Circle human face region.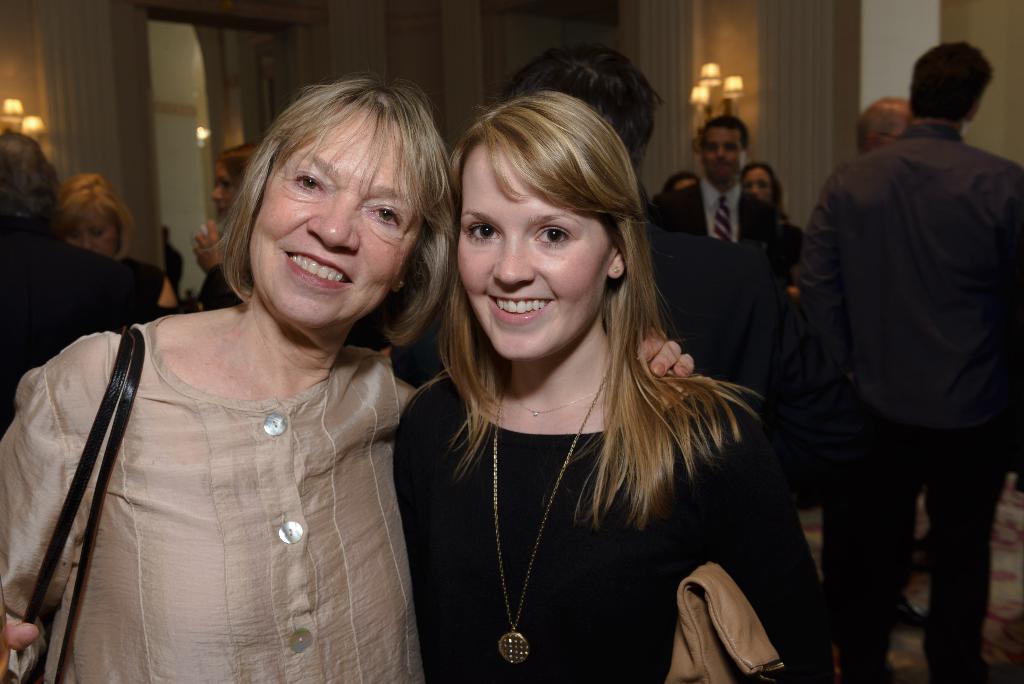
Region: box(214, 161, 237, 211).
